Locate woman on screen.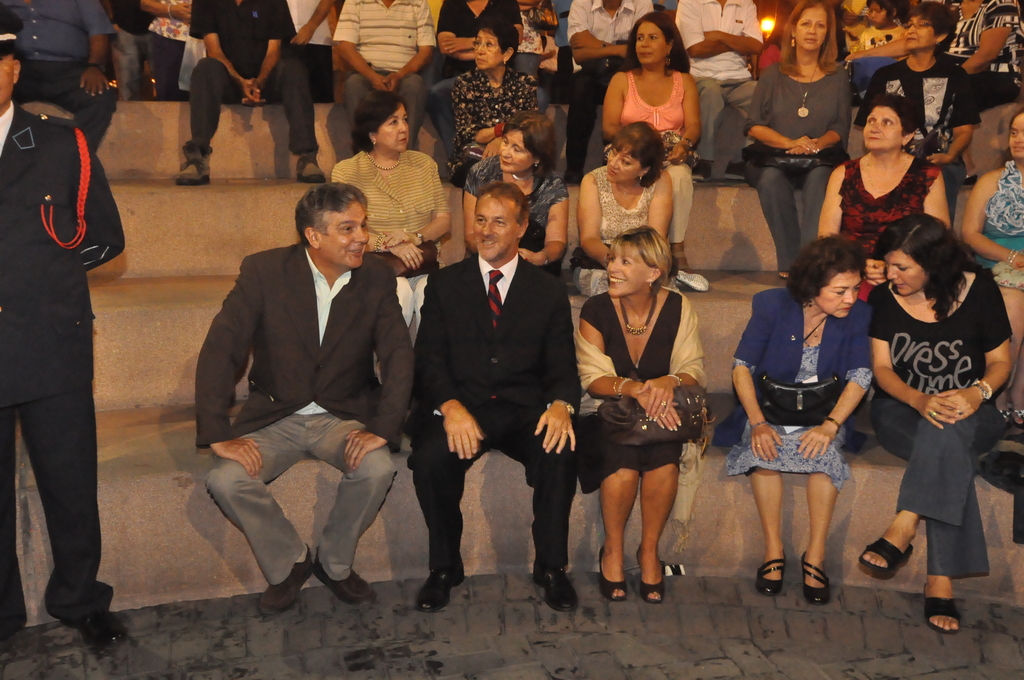
On screen at locate(847, 5, 984, 191).
